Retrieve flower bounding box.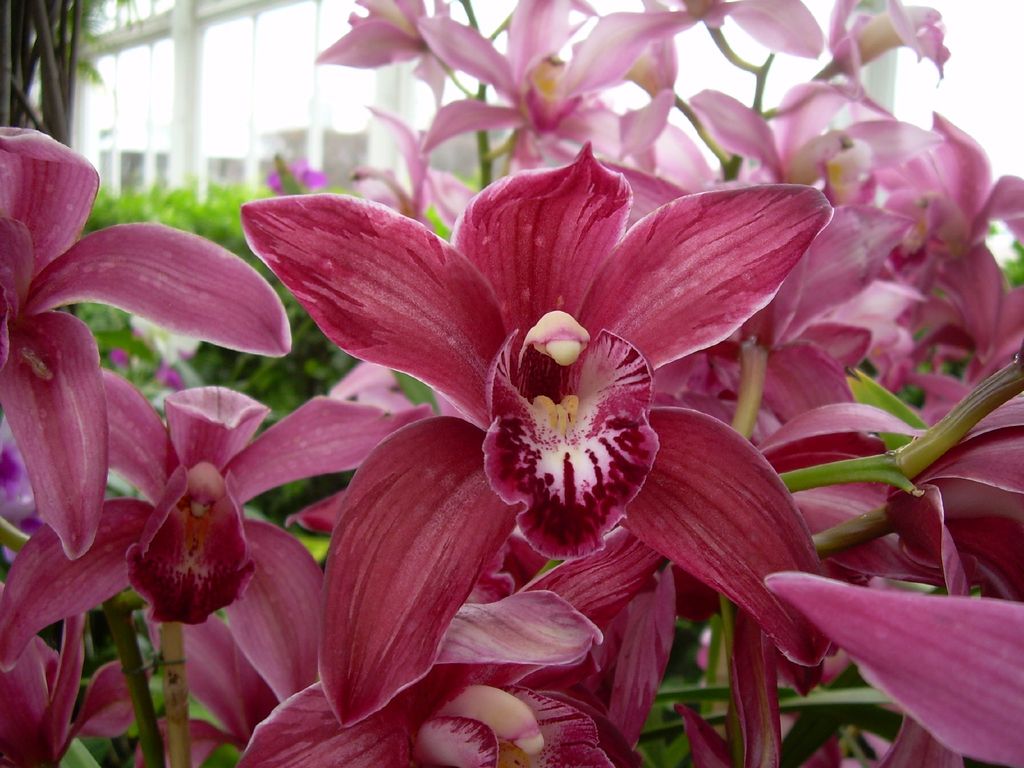
Bounding box: {"x1": 1, "y1": 631, "x2": 154, "y2": 767}.
